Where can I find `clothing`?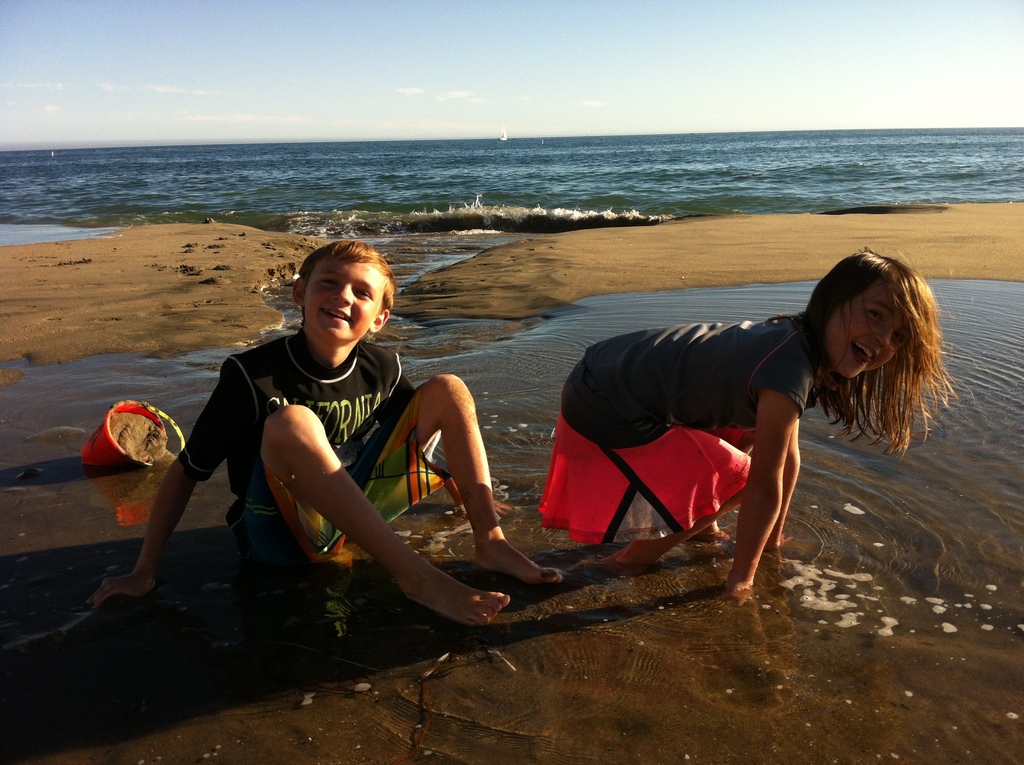
You can find it at 200,316,421,600.
